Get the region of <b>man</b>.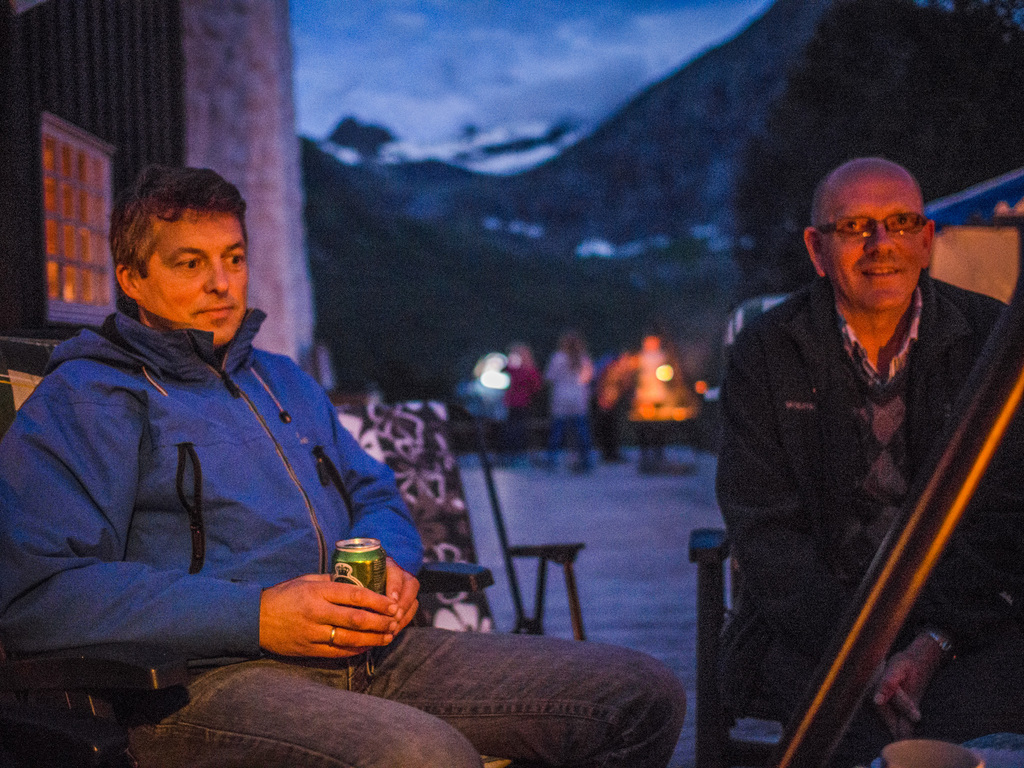
x1=715, y1=157, x2=1023, y2=767.
